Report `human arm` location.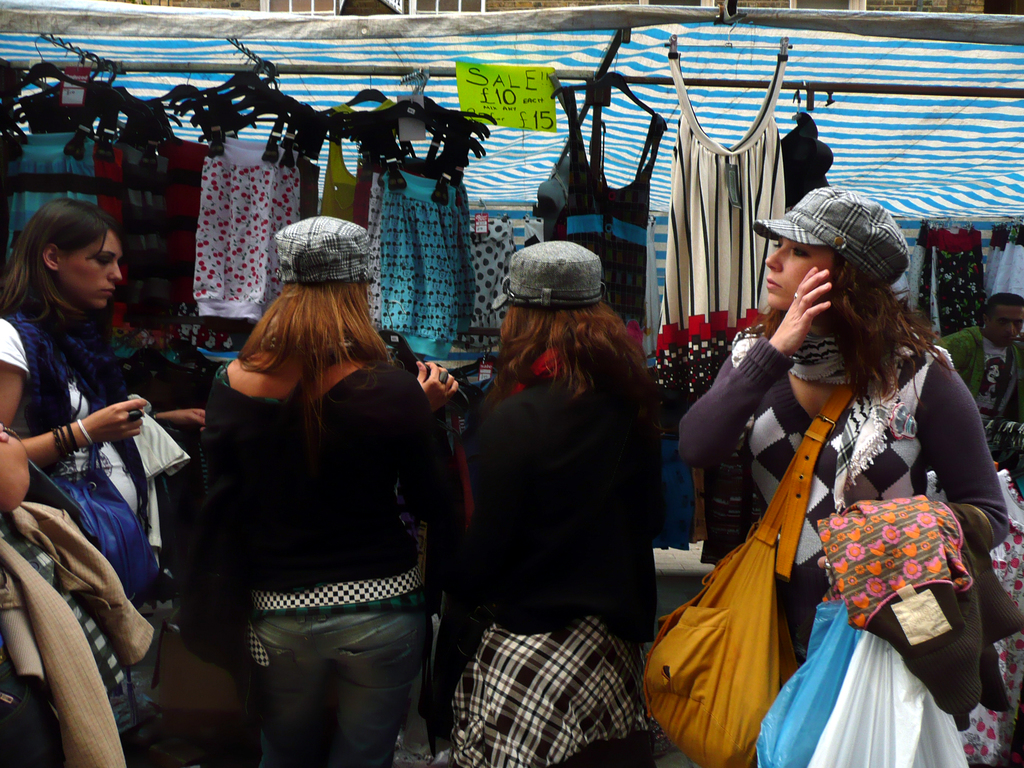
Report: <box>149,406,205,428</box>.
